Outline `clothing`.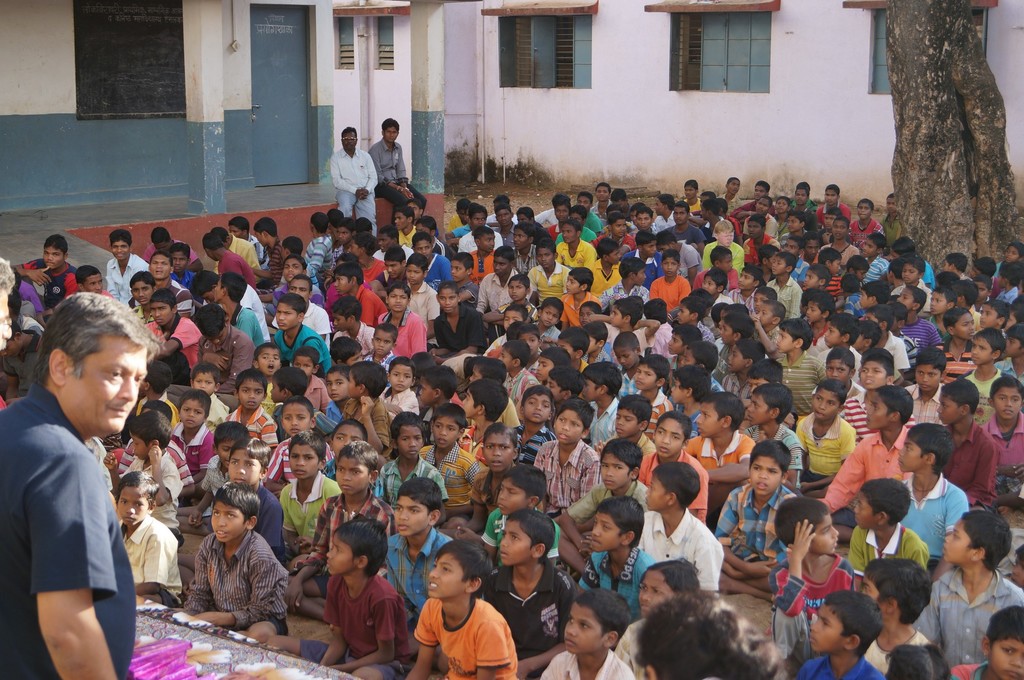
Outline: bbox=(969, 402, 1019, 471).
